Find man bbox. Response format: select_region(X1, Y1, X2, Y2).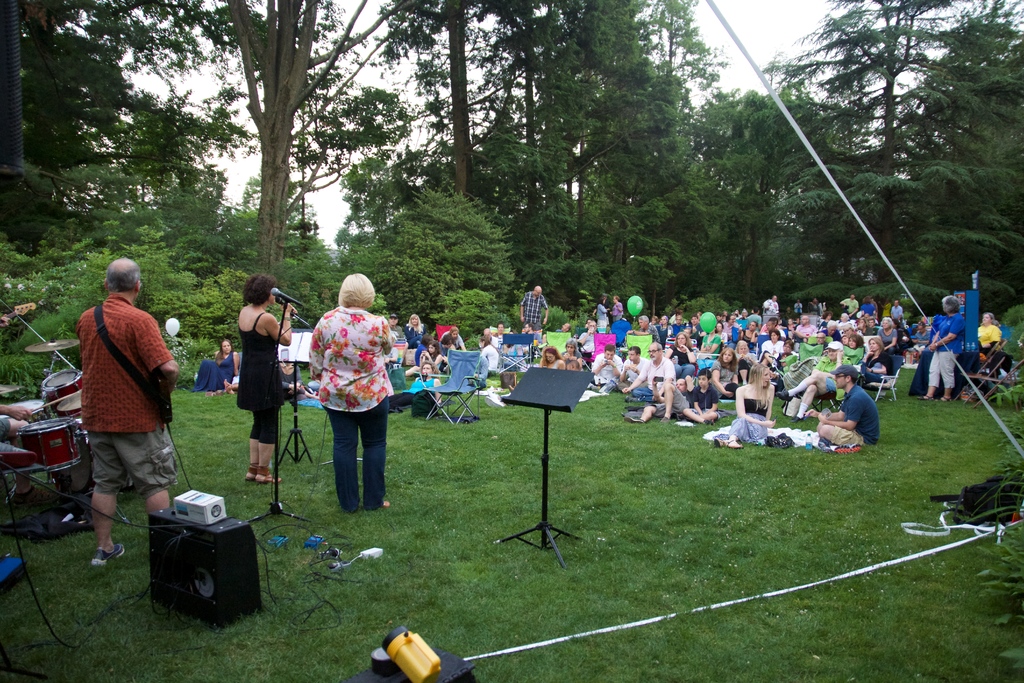
select_region(825, 321, 845, 334).
